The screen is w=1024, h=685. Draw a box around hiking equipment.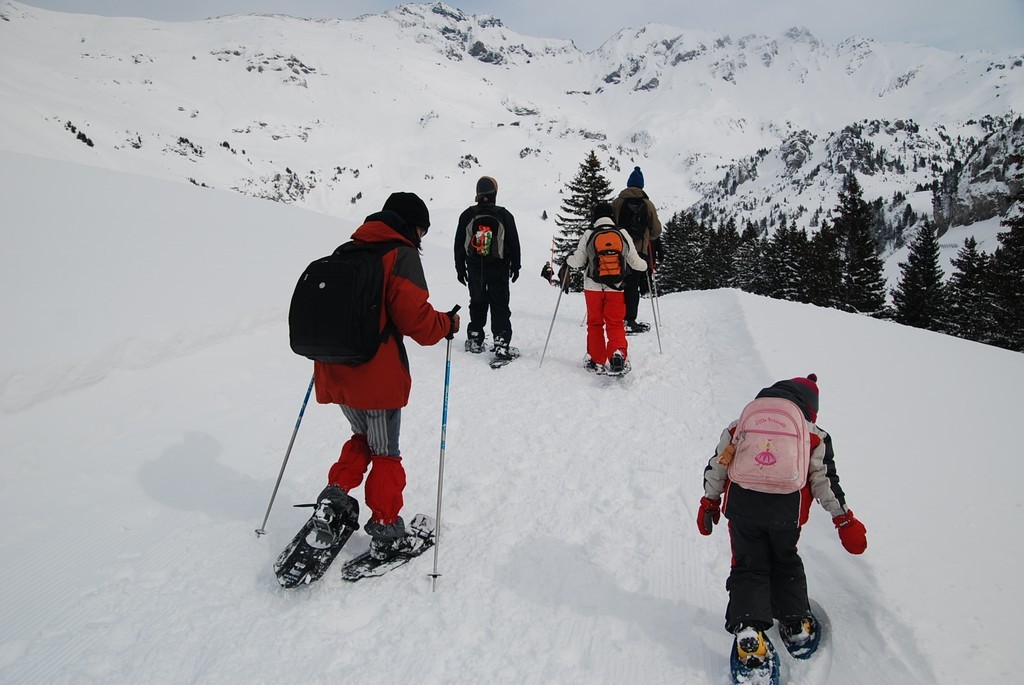
<box>640,267,663,359</box>.
